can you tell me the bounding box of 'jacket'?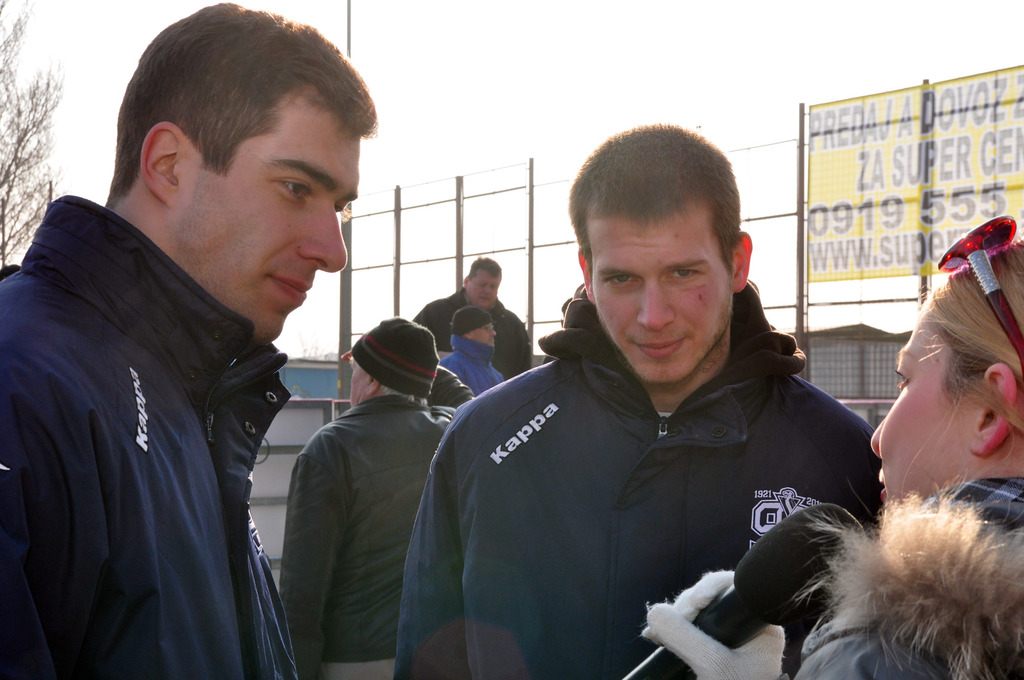
crop(431, 331, 508, 397).
